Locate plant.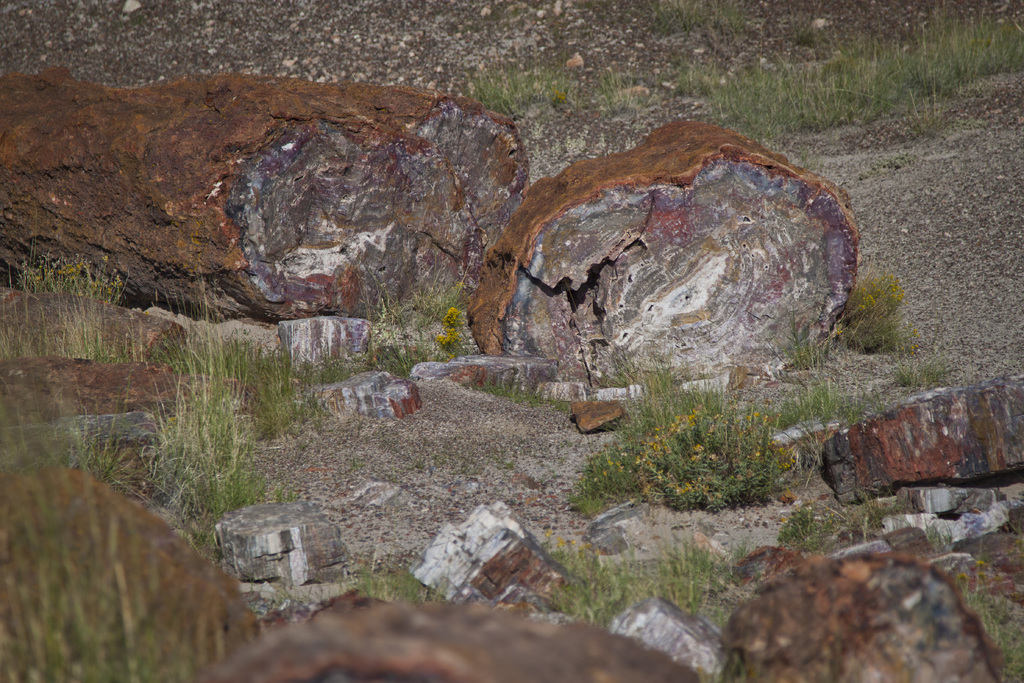
Bounding box: <region>19, 247, 129, 298</region>.
